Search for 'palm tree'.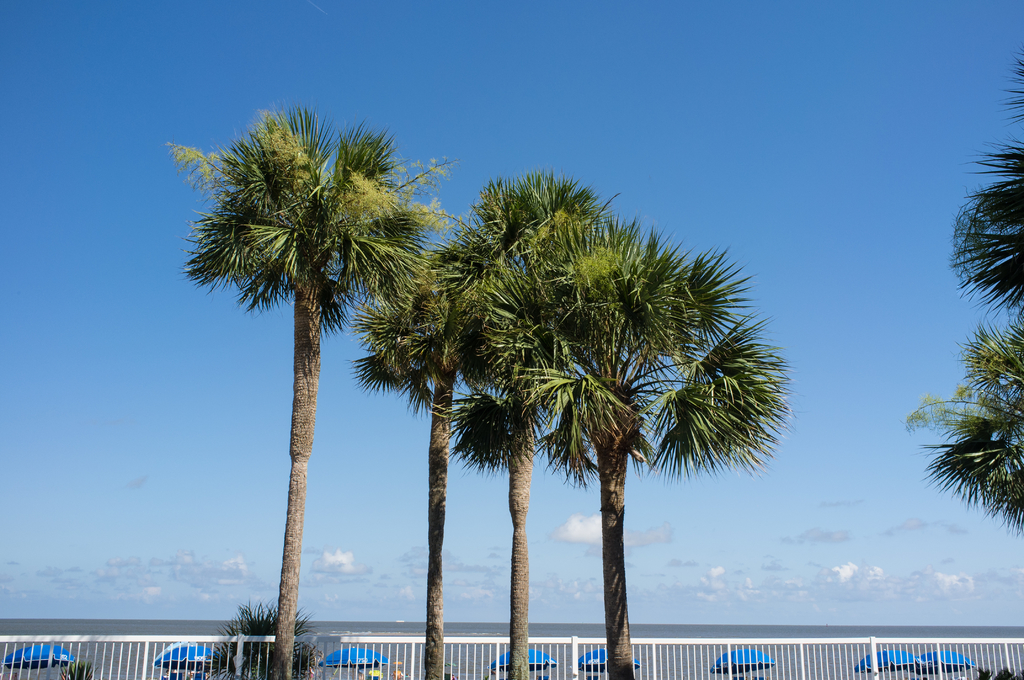
Found at [492, 260, 652, 675].
